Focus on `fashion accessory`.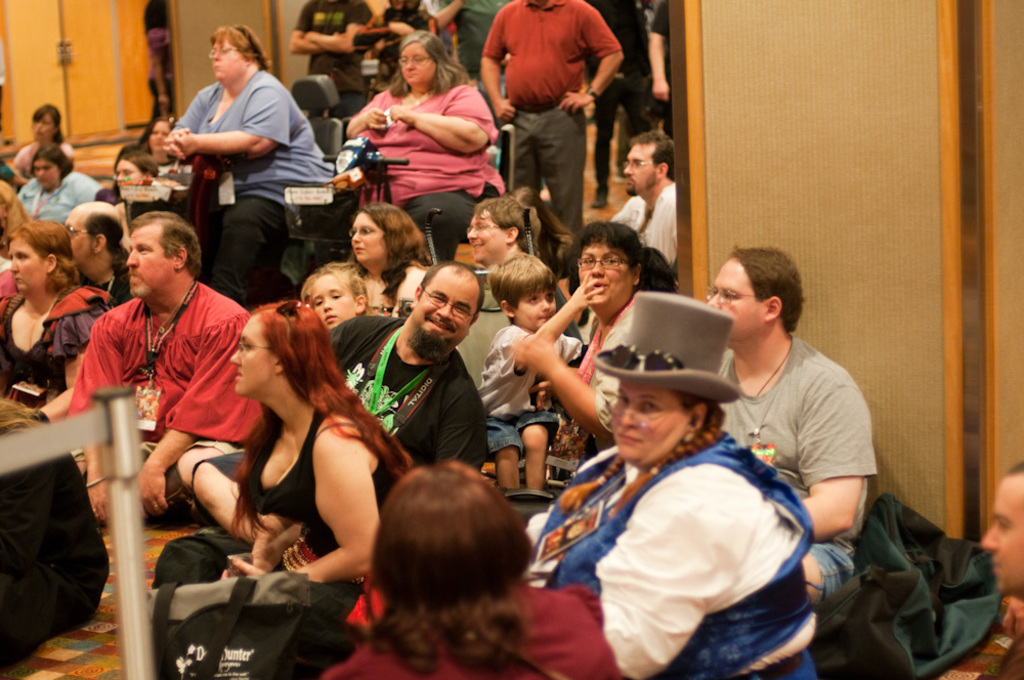
Focused at [left=756, top=342, right=792, bottom=396].
